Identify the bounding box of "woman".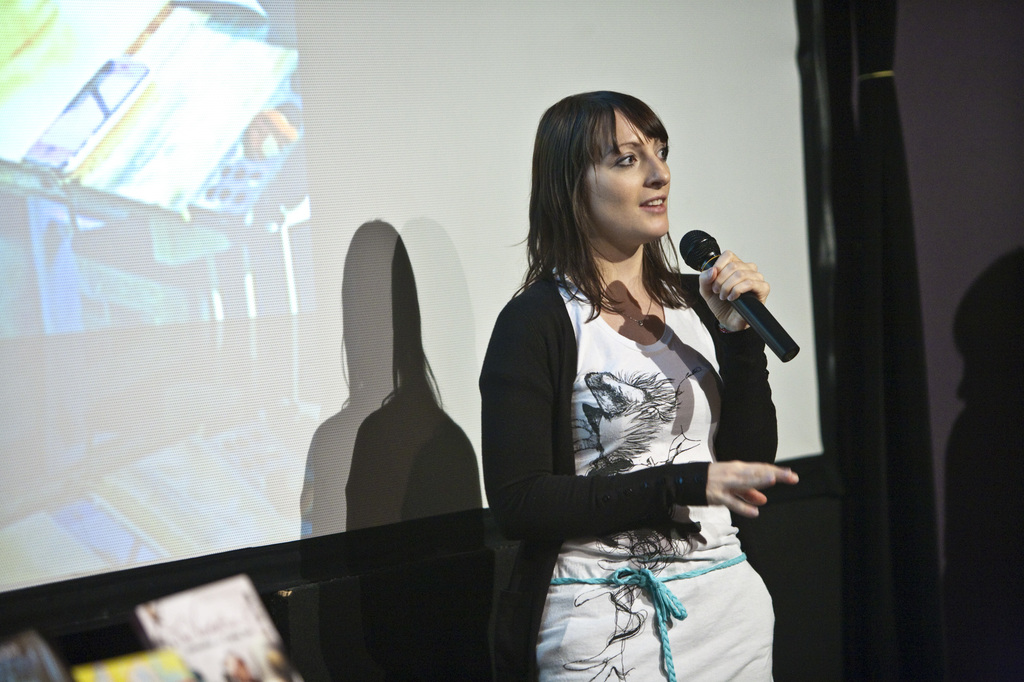
detection(468, 111, 801, 670).
